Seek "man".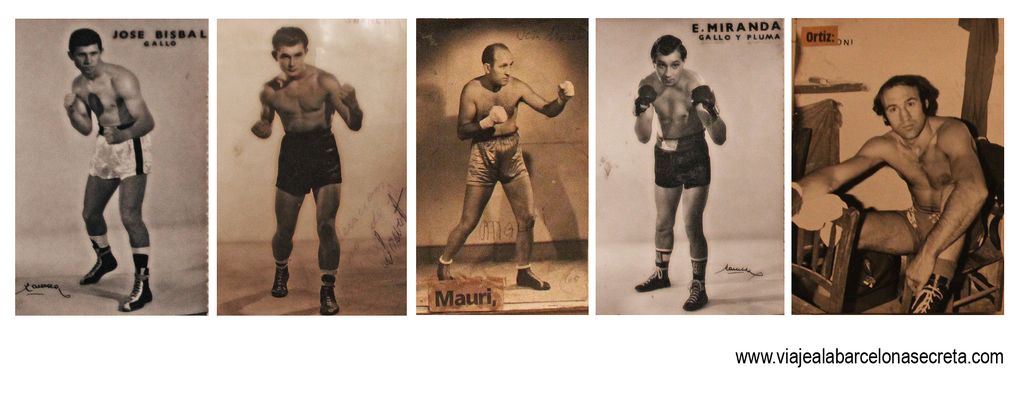
[left=630, top=35, right=728, bottom=312].
